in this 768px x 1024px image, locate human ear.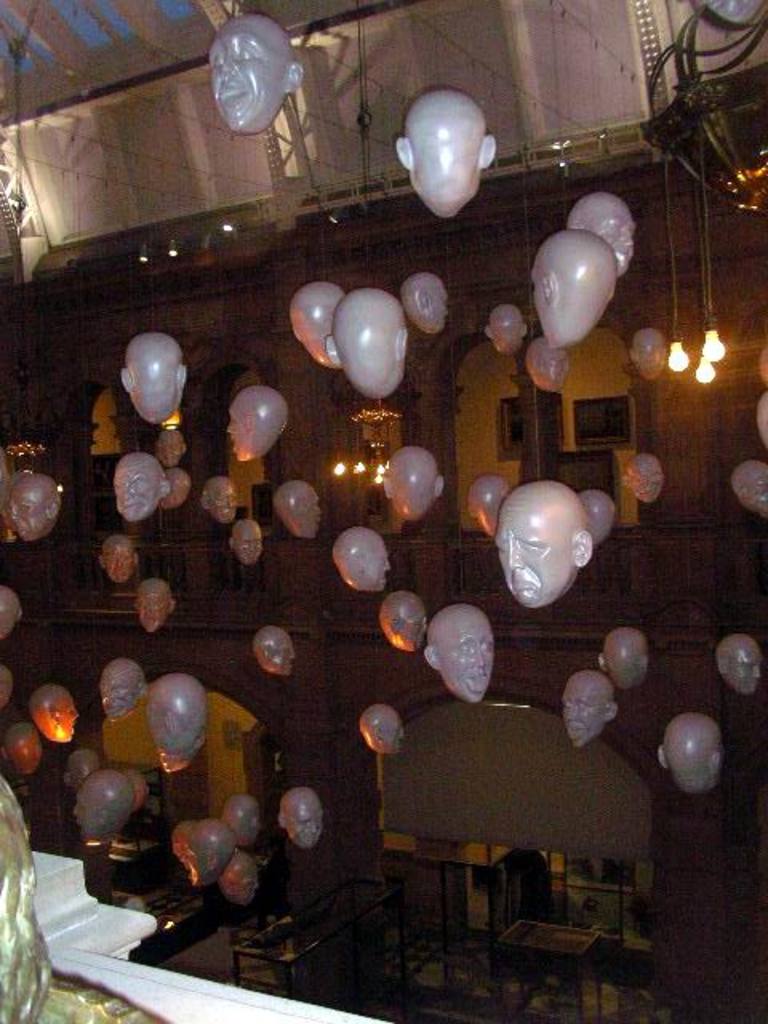
Bounding box: box(482, 131, 498, 165).
